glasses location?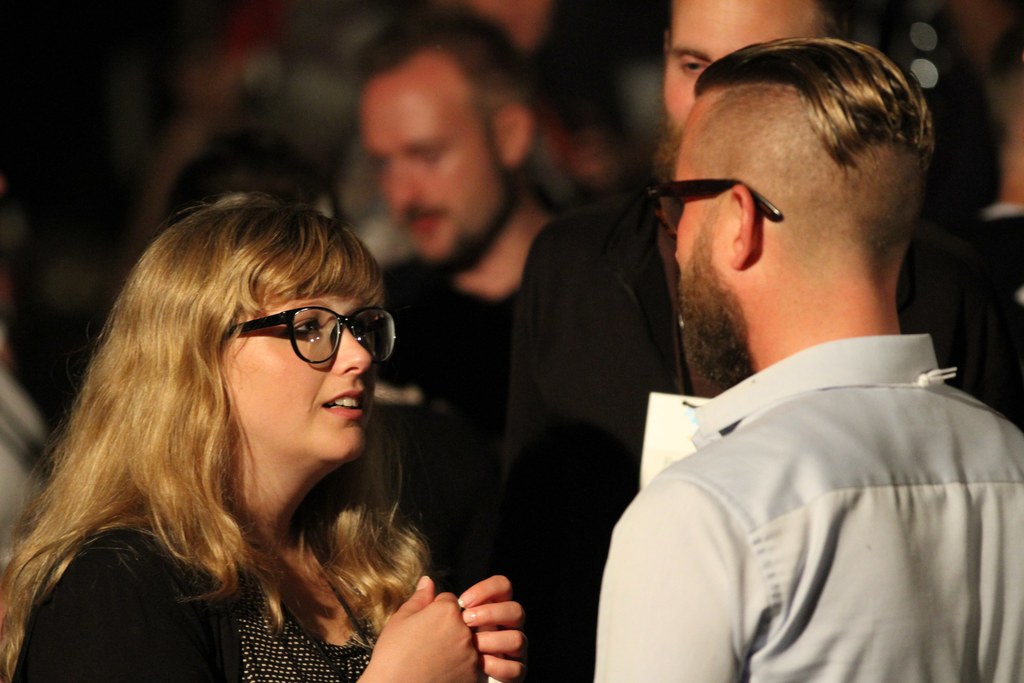
646, 180, 784, 242
